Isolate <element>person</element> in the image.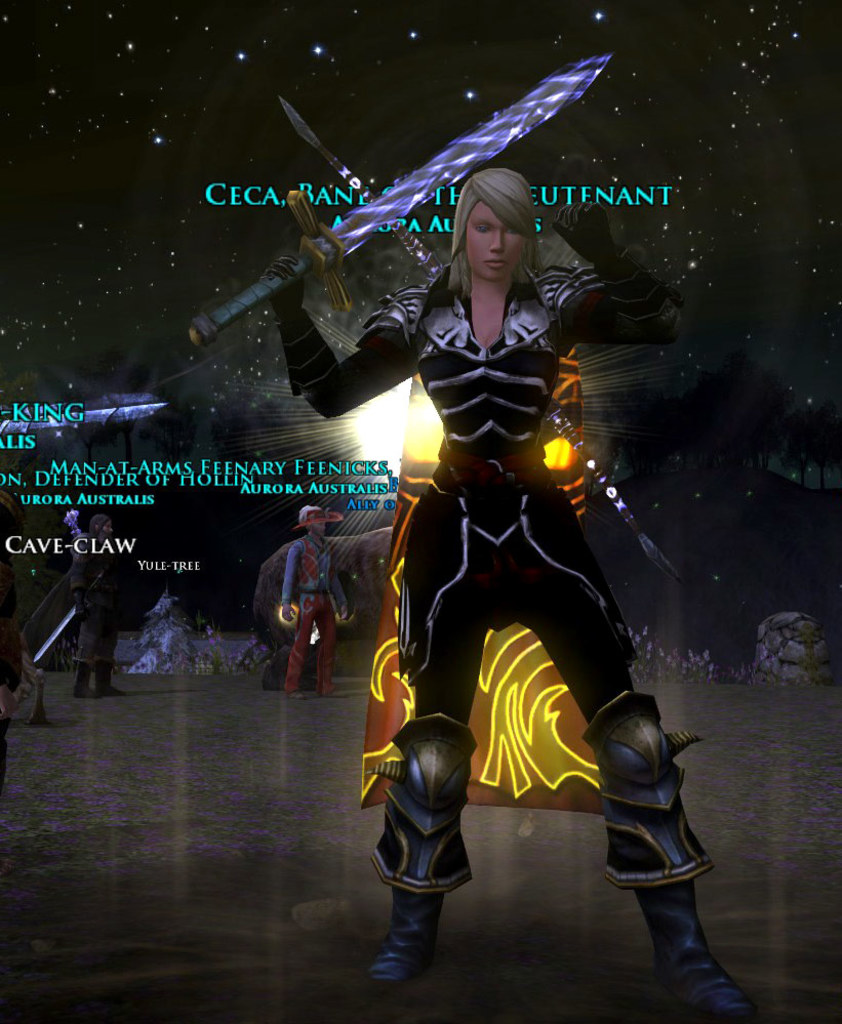
Isolated region: (x1=63, y1=505, x2=138, y2=691).
